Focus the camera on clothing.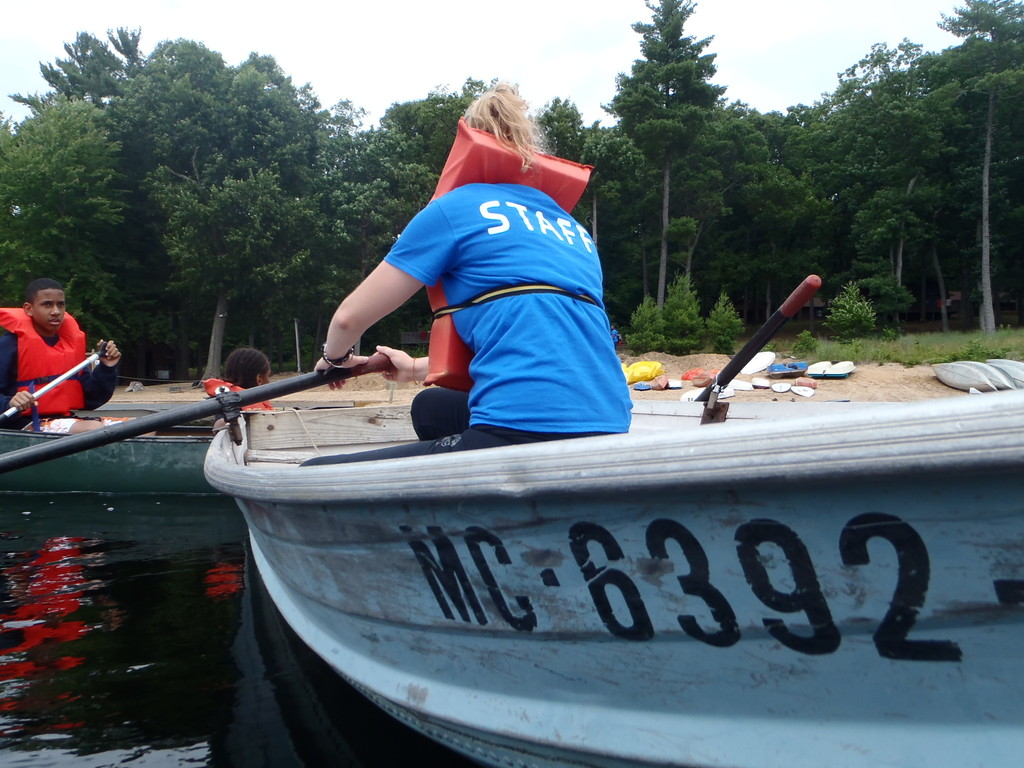
Focus region: [205, 381, 274, 412].
